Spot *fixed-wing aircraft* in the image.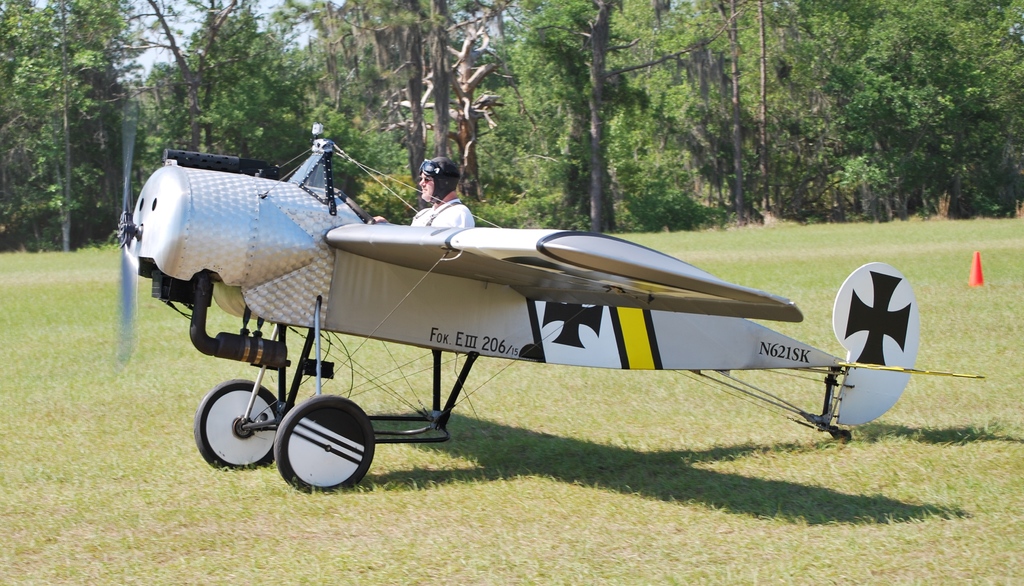
*fixed-wing aircraft* found at box=[114, 91, 985, 494].
